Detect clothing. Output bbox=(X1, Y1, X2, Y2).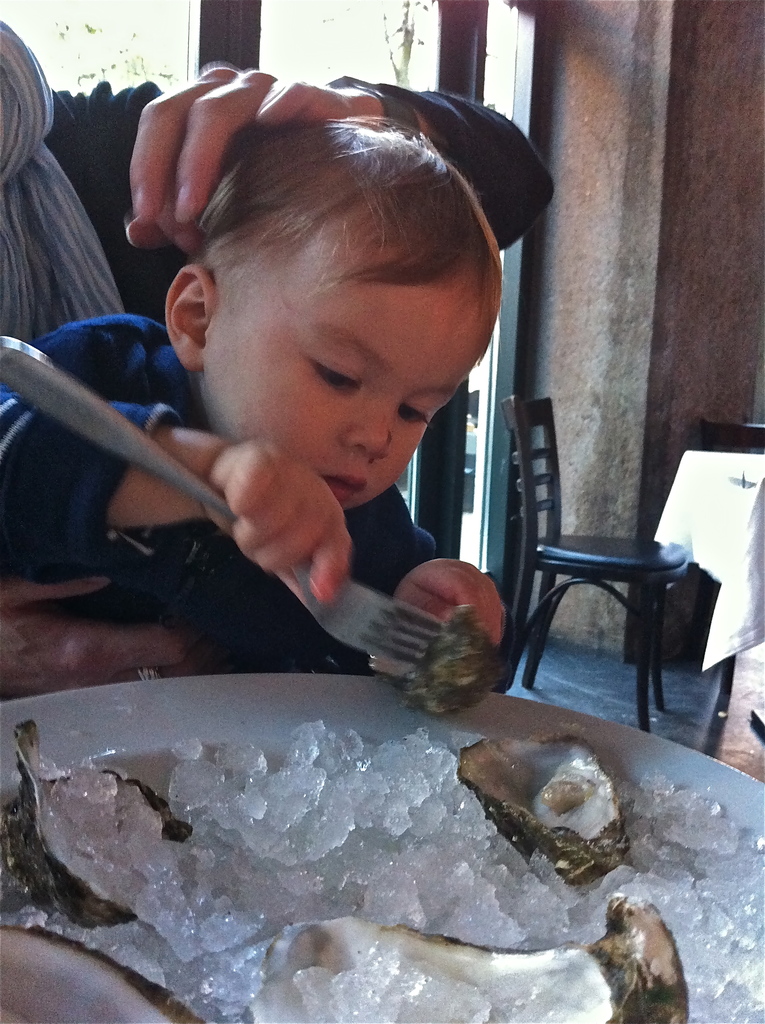
bbox=(0, 13, 138, 340).
